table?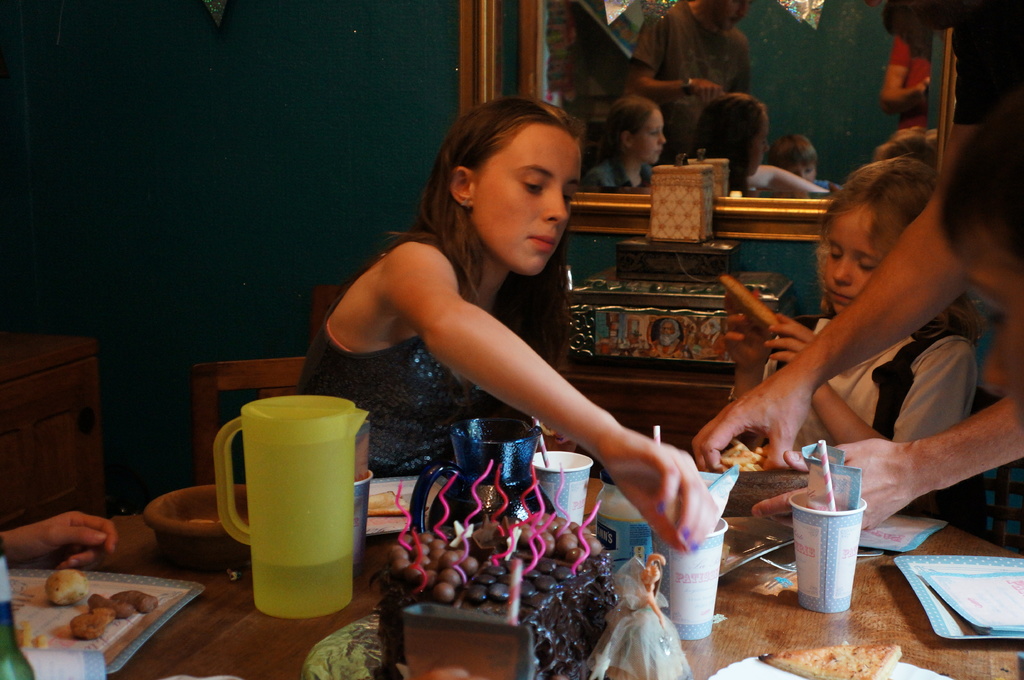
region(0, 512, 1023, 679)
